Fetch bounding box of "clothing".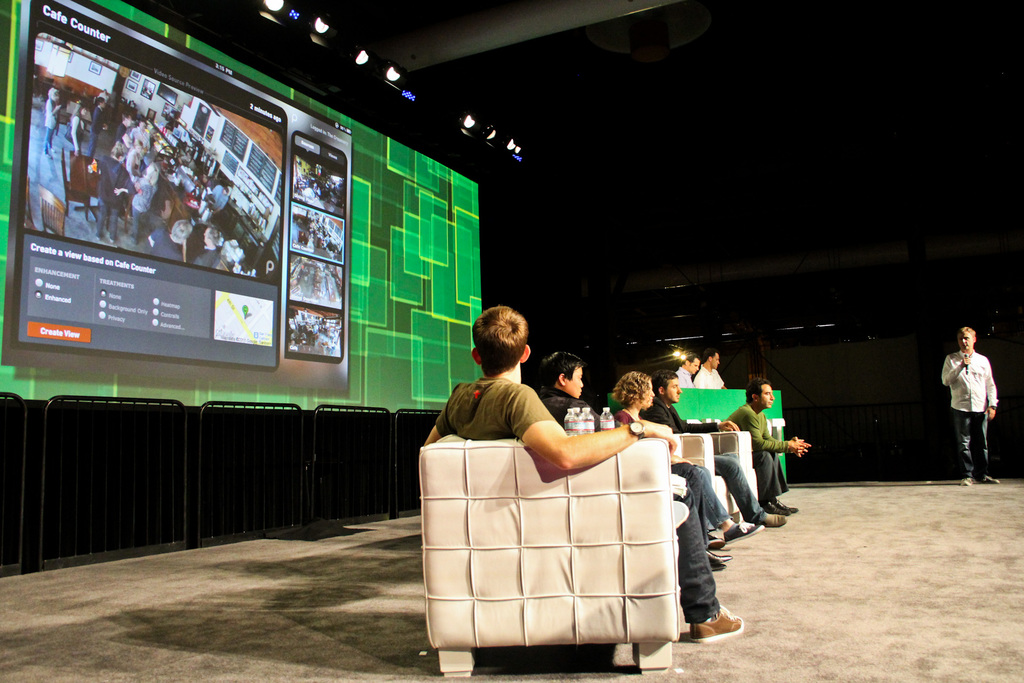
Bbox: rect(42, 97, 58, 157).
